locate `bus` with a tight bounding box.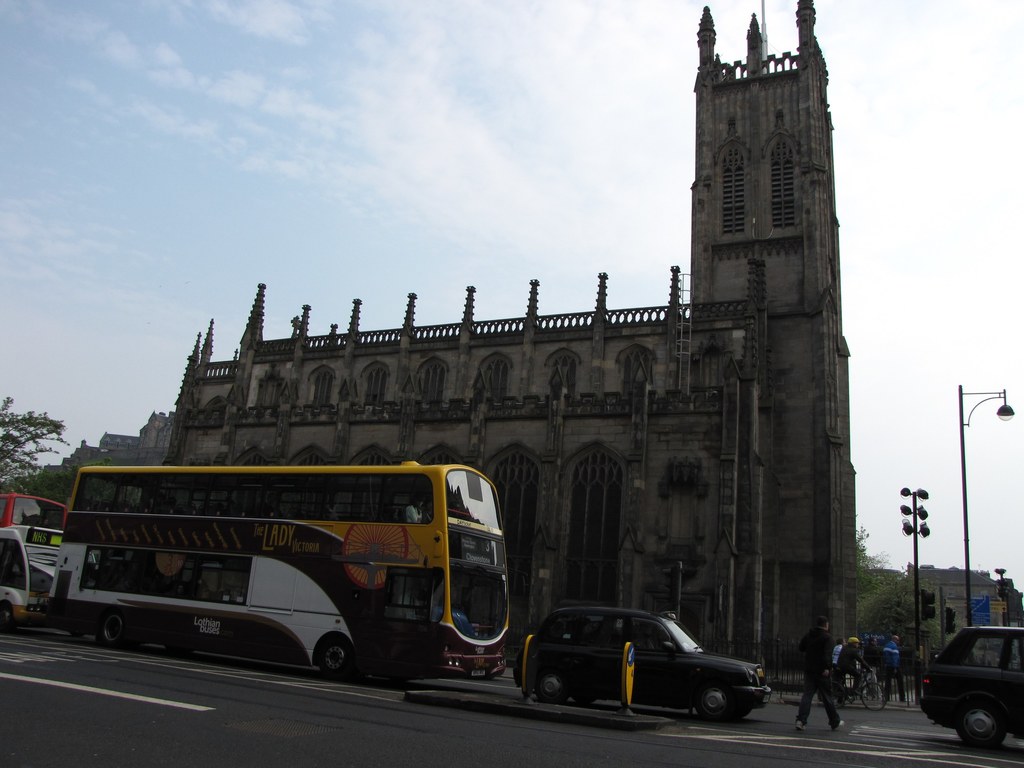
x1=45, y1=463, x2=509, y2=680.
